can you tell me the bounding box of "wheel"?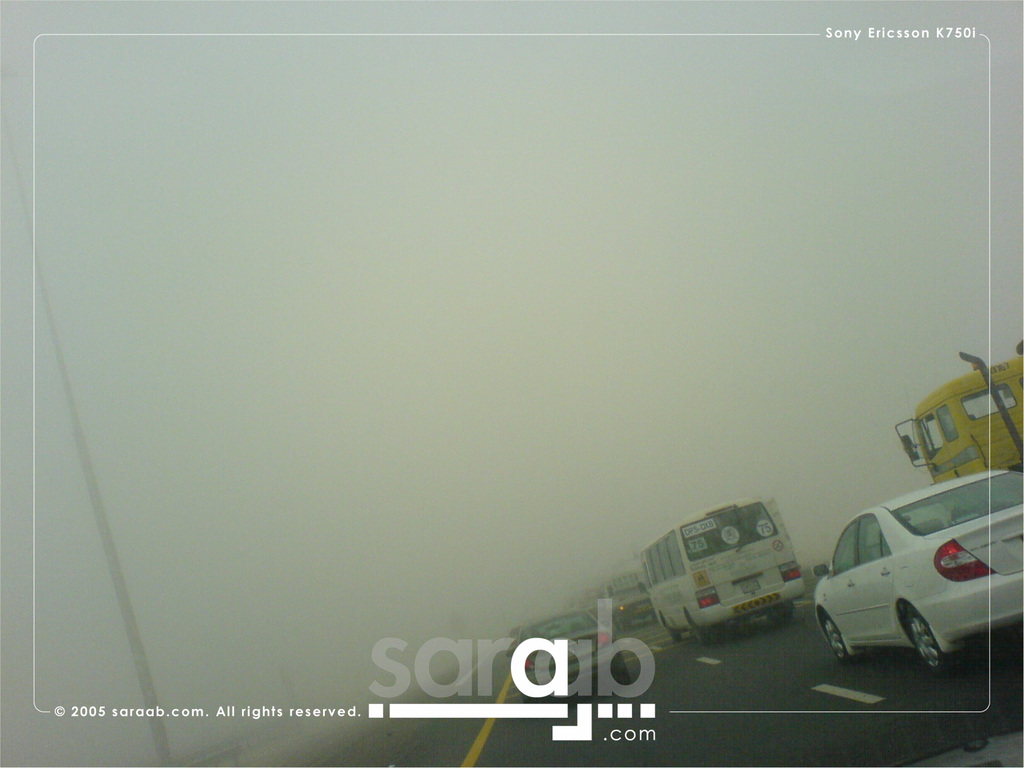
[left=661, top=620, right=678, bottom=644].
